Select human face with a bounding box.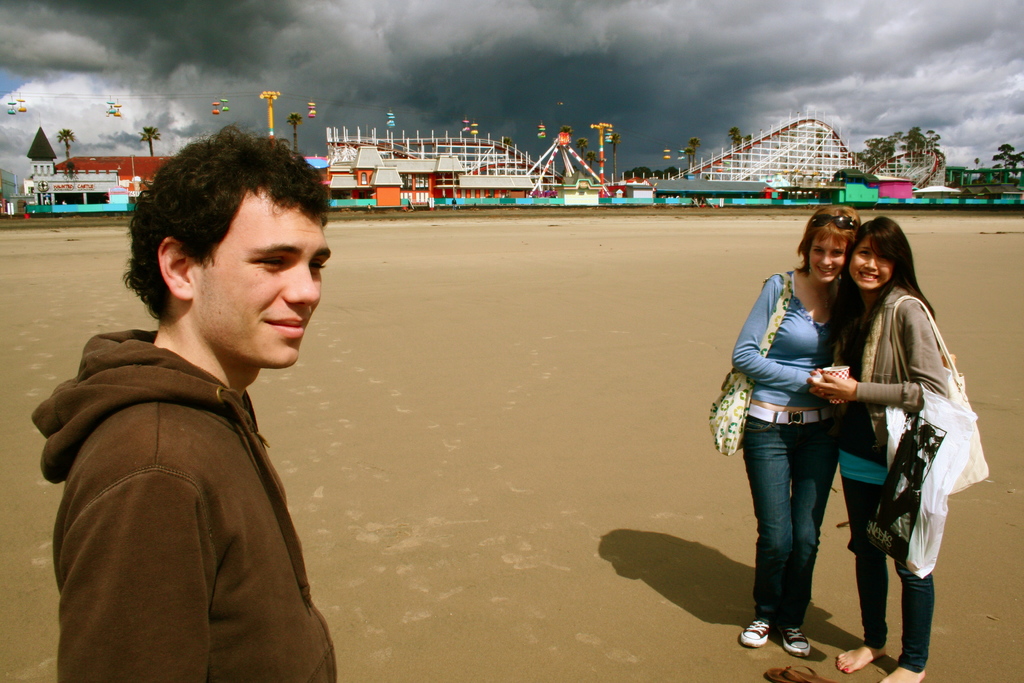
BBox(849, 236, 892, 281).
